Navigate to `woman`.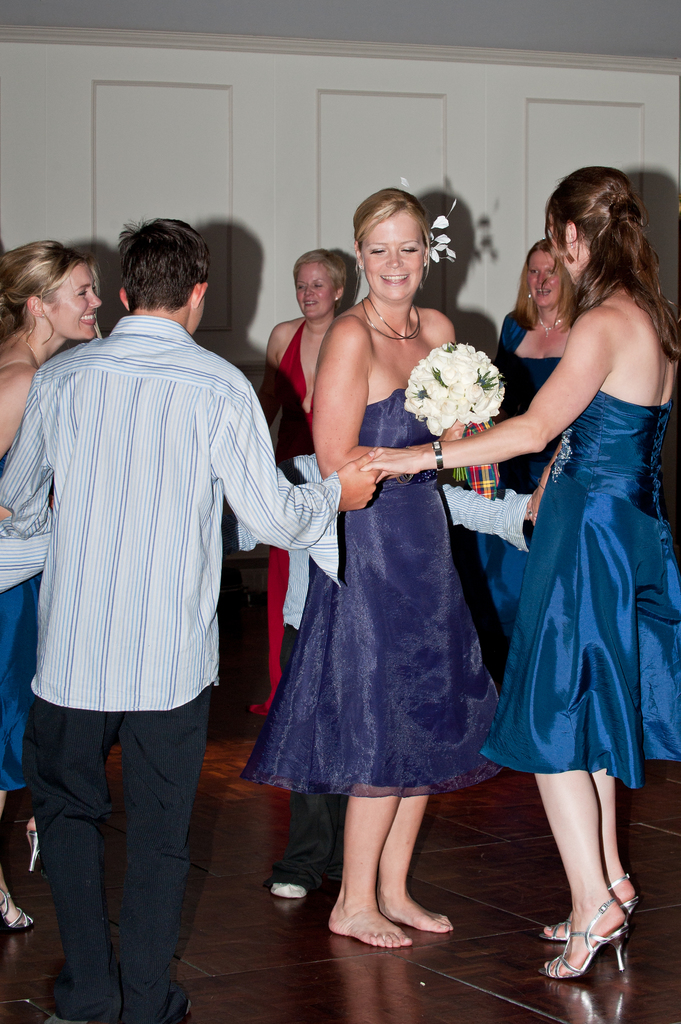
Navigation target: <region>483, 239, 588, 490</region>.
